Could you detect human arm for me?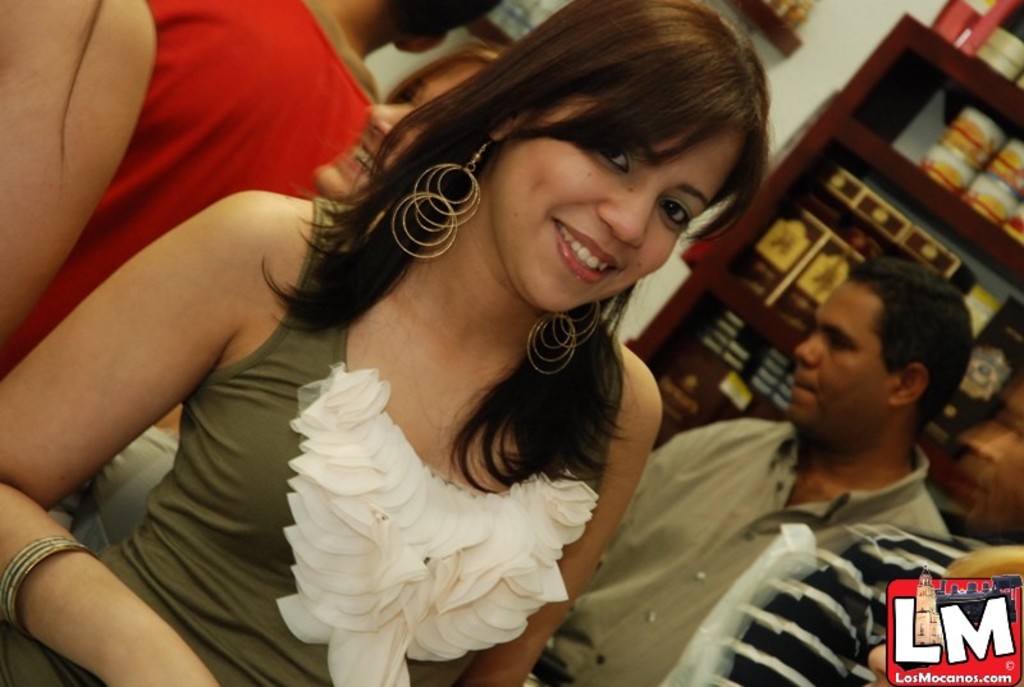
Detection result: box=[33, 189, 296, 659].
